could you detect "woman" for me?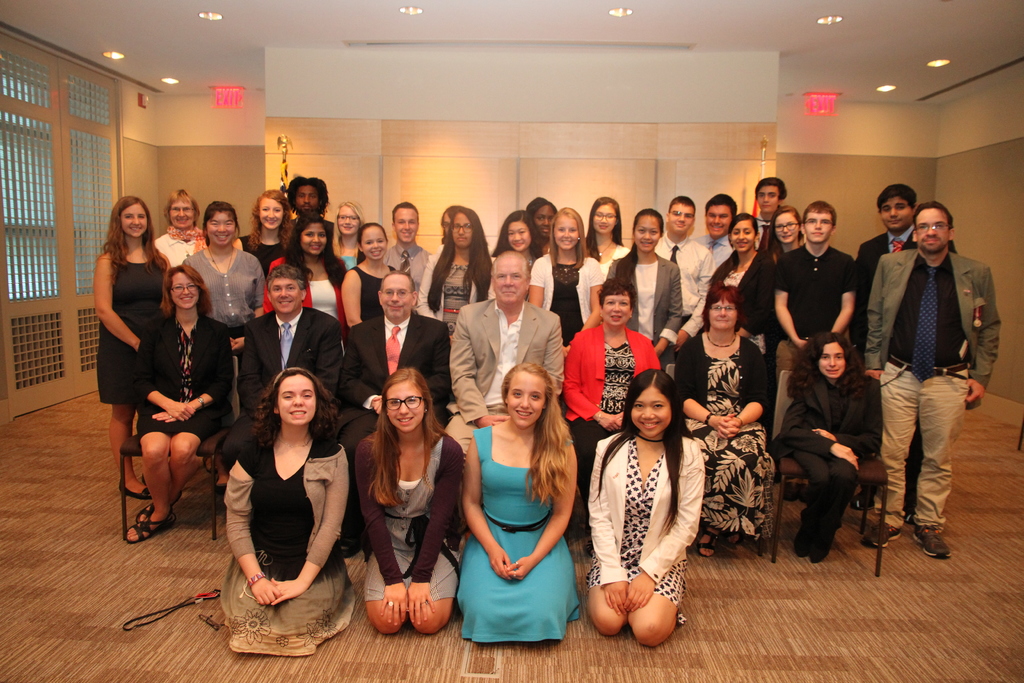
Detection result: Rect(668, 288, 771, 556).
